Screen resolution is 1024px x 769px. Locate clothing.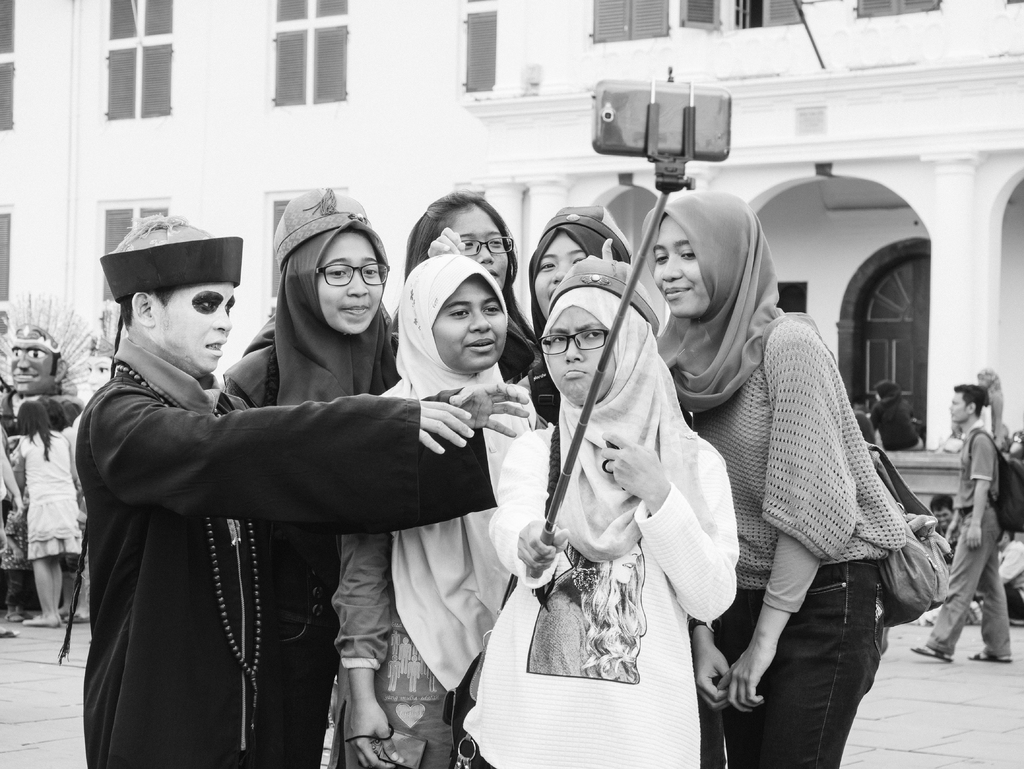
[926, 416, 1012, 652].
